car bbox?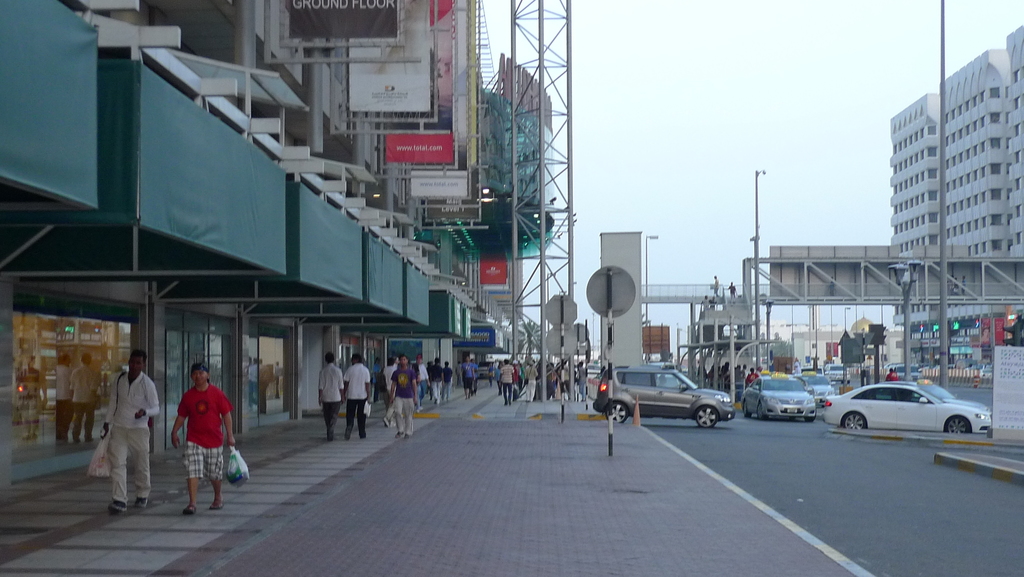
(740, 370, 815, 422)
